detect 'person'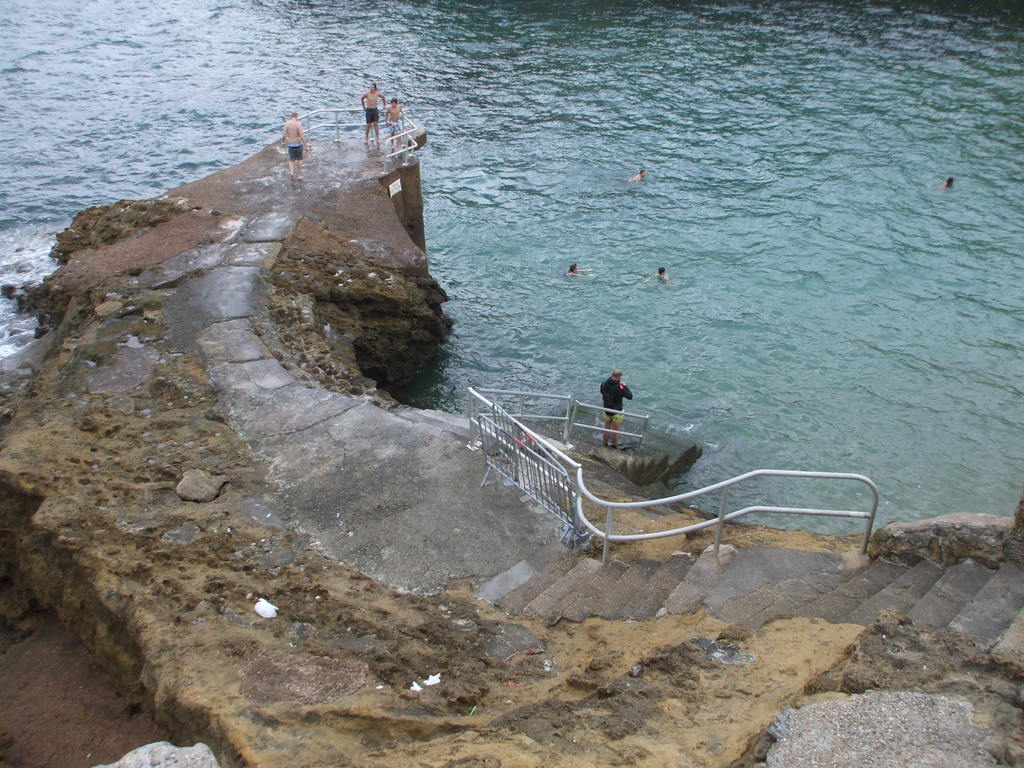
(280, 109, 312, 179)
